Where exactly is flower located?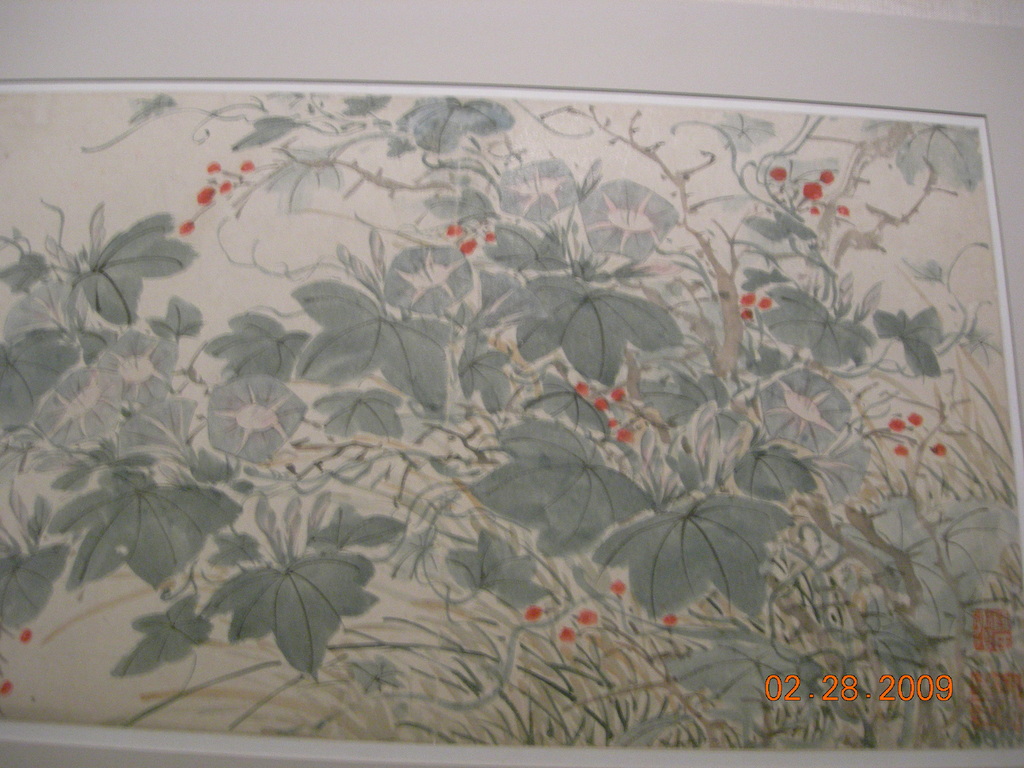
Its bounding box is (741, 310, 750, 322).
